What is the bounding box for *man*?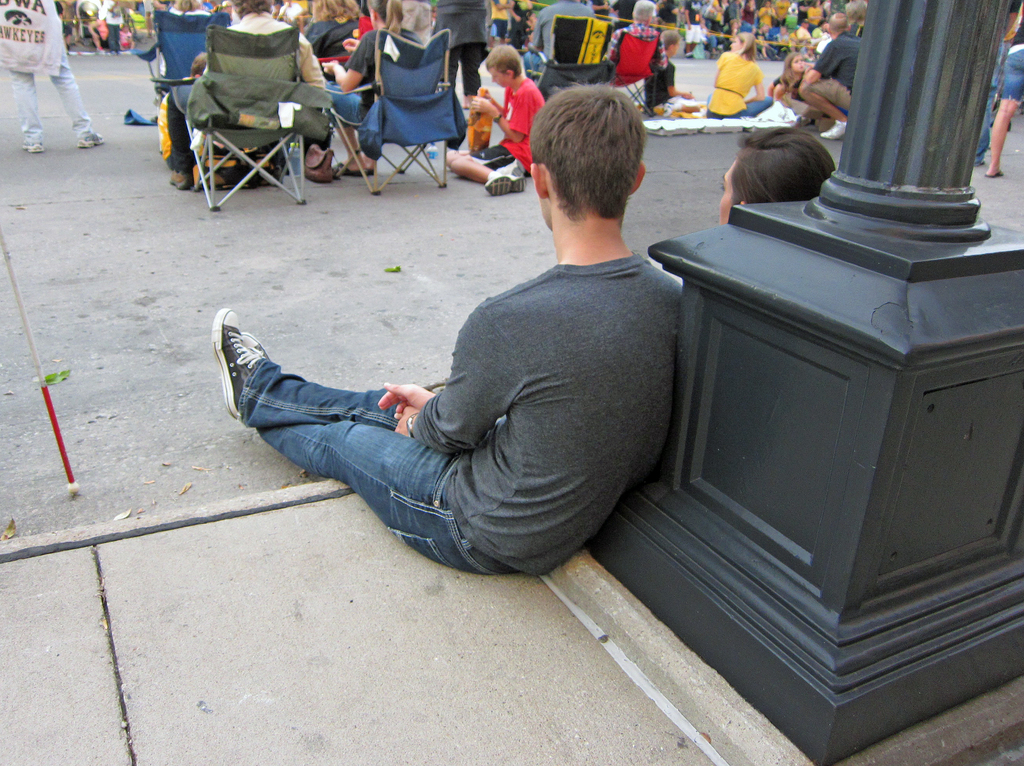
[213,87,685,576].
